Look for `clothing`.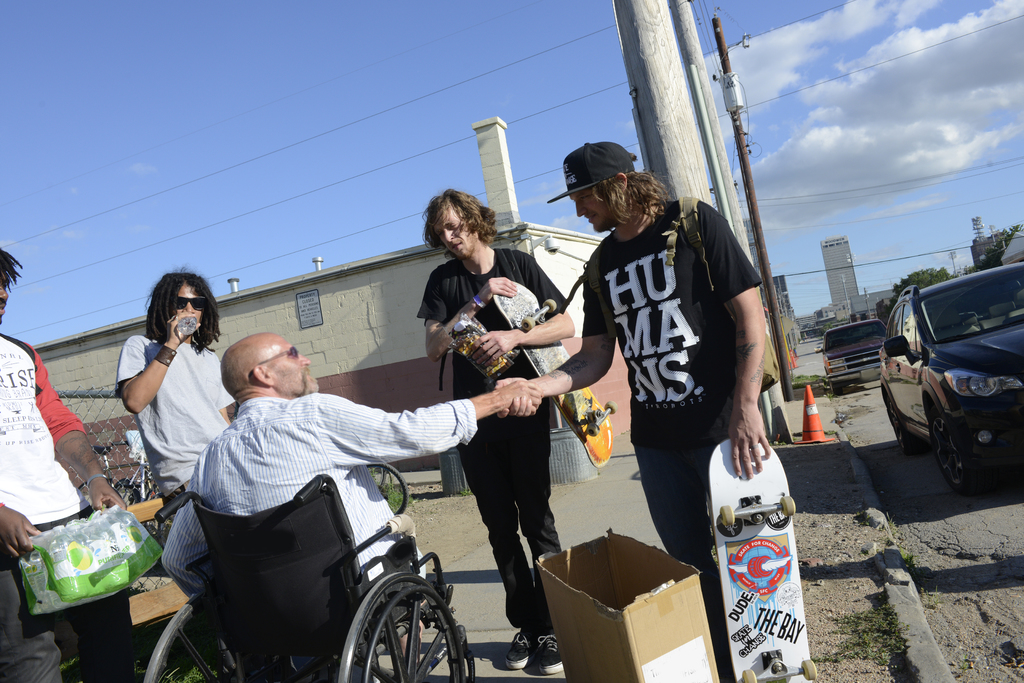
Found: [left=159, top=396, right=481, bottom=682].
